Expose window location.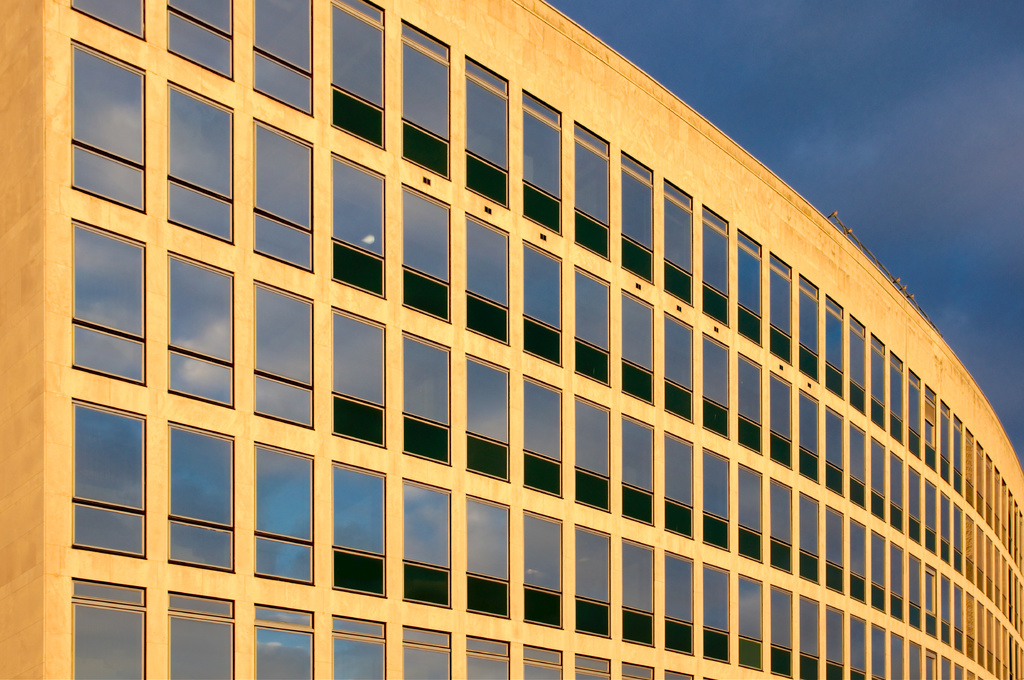
Exposed at (x1=250, y1=113, x2=315, y2=274).
